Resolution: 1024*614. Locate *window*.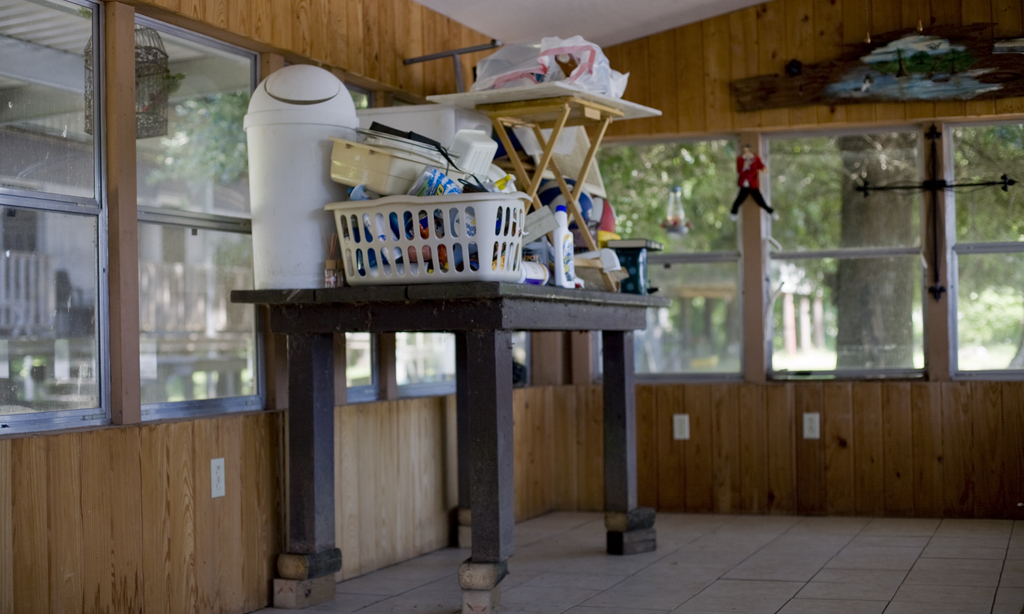
Rect(0, 9, 271, 427).
